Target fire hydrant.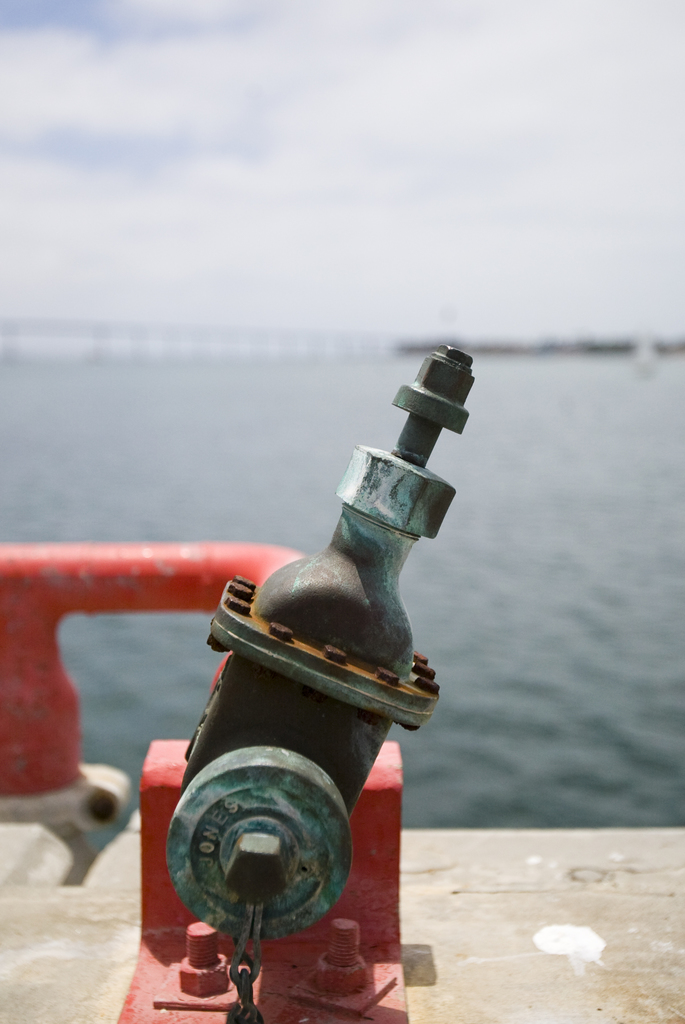
Target region: crop(121, 348, 479, 1023).
